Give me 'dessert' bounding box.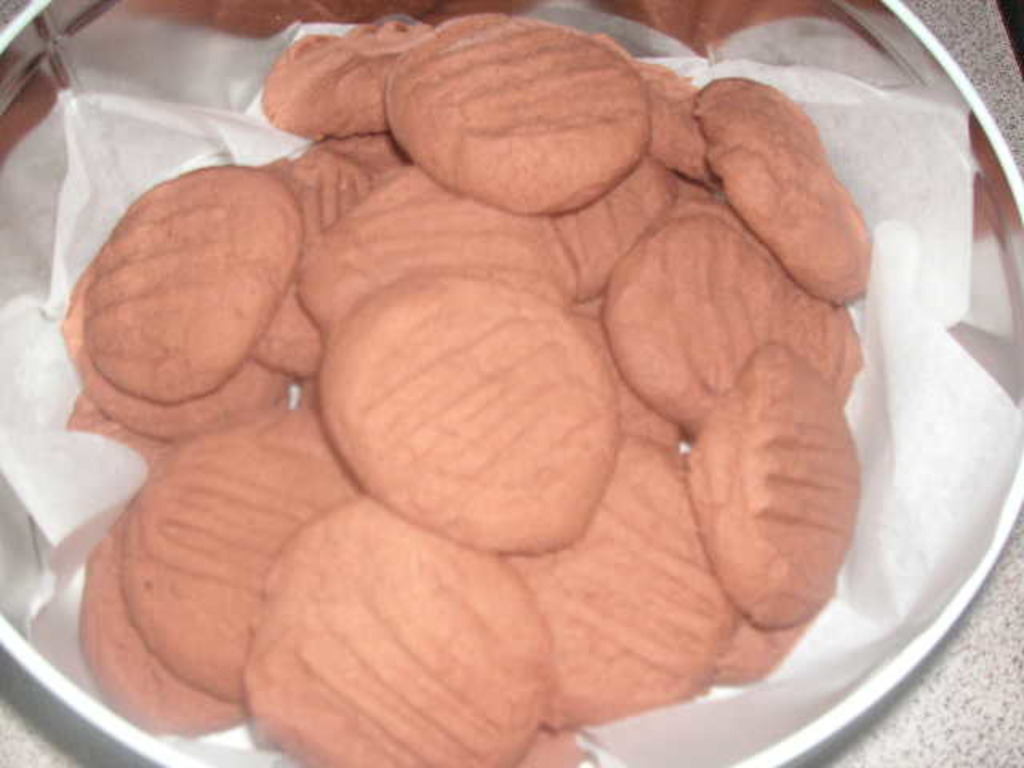
BBox(307, 166, 581, 312).
